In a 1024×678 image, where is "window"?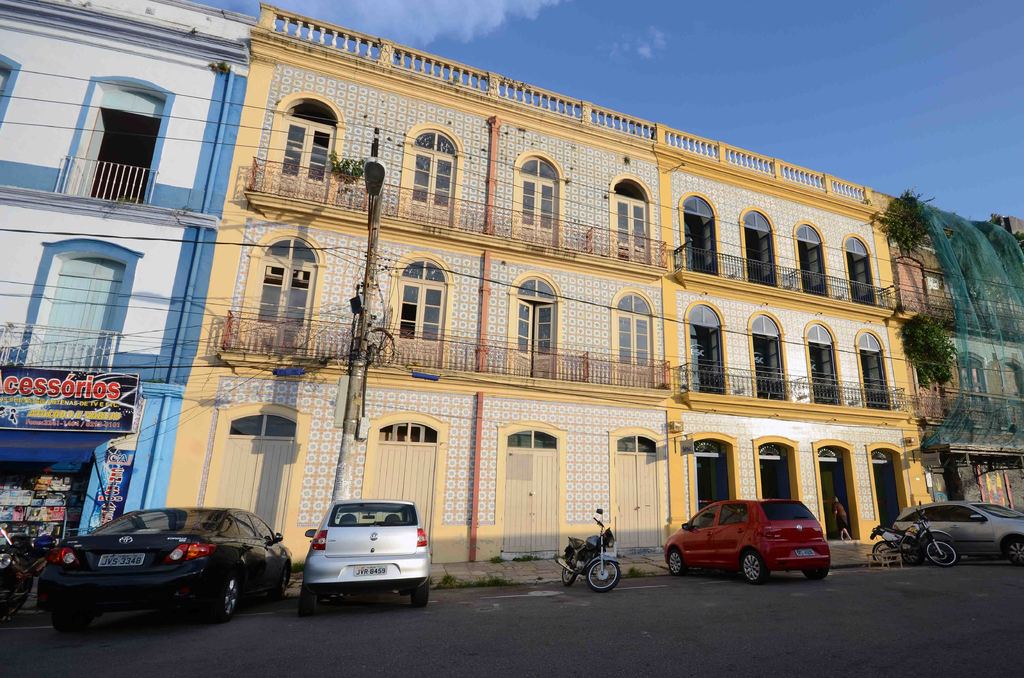
(249, 234, 316, 354).
